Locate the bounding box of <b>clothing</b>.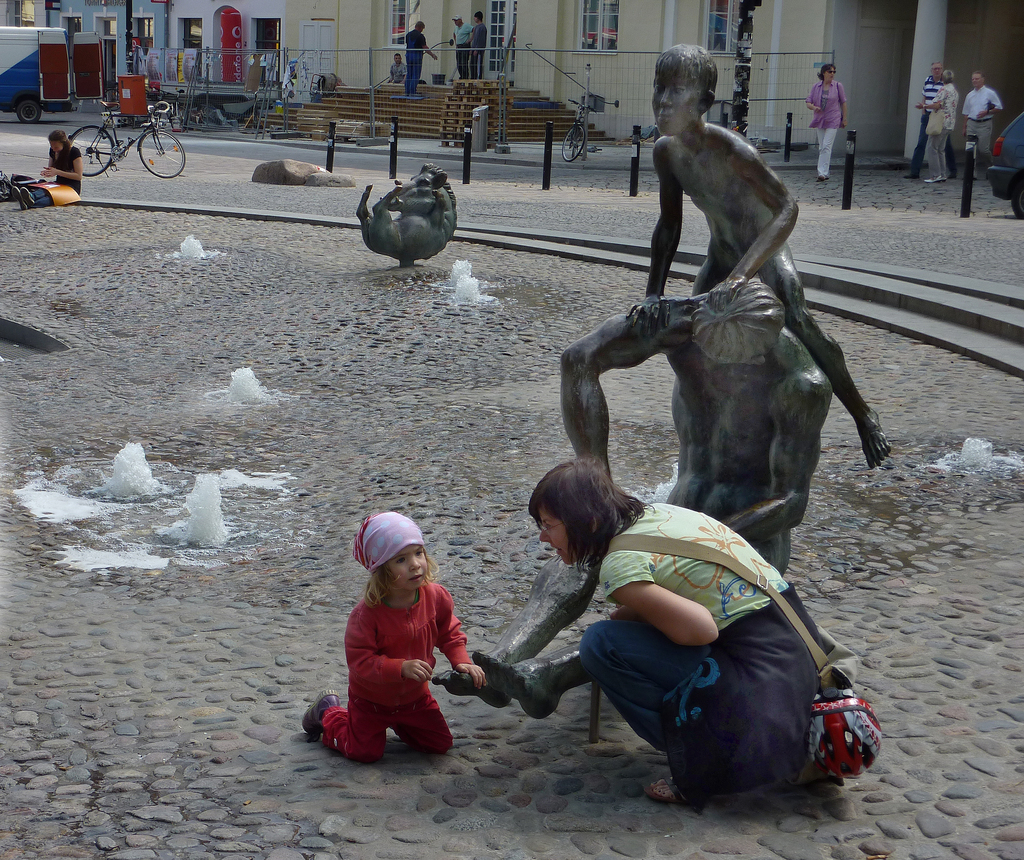
Bounding box: {"x1": 314, "y1": 578, "x2": 481, "y2": 762}.
